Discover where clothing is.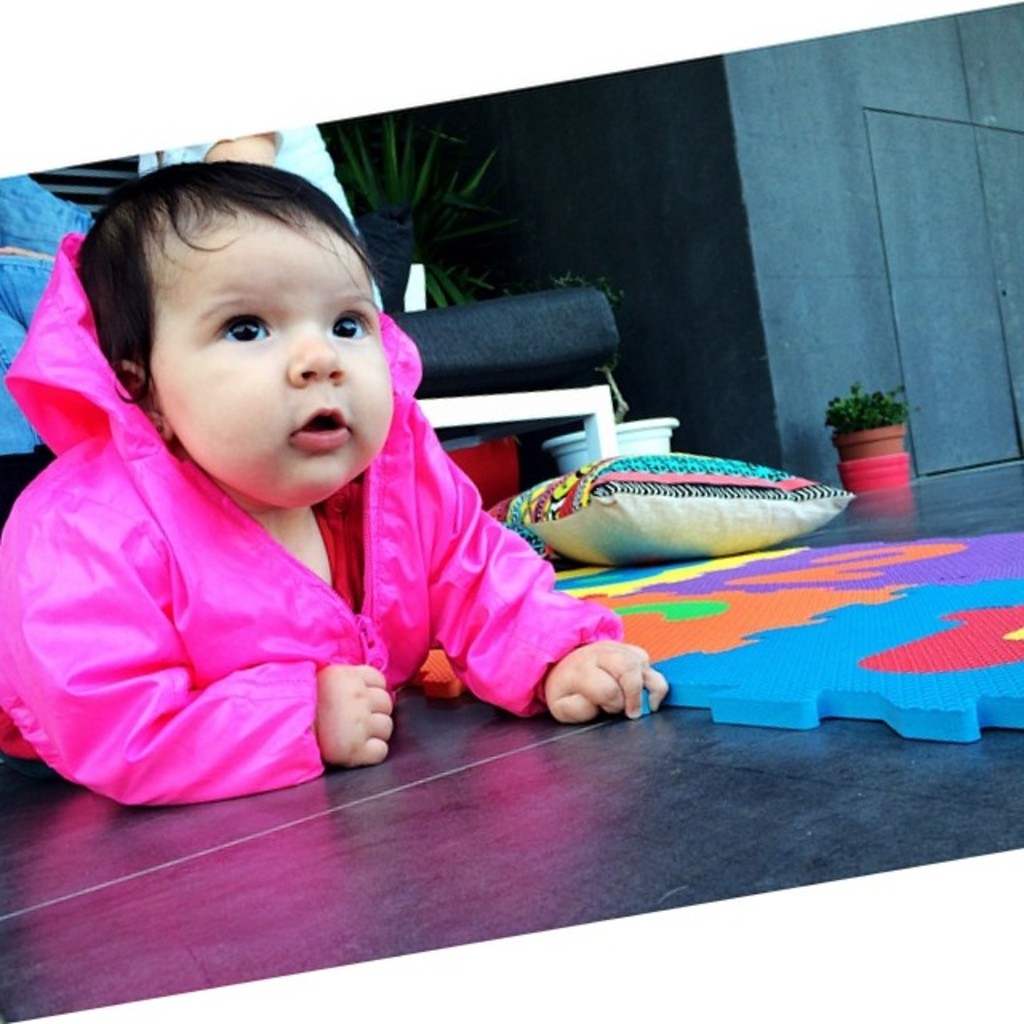
Discovered at Rect(2, 285, 560, 813).
